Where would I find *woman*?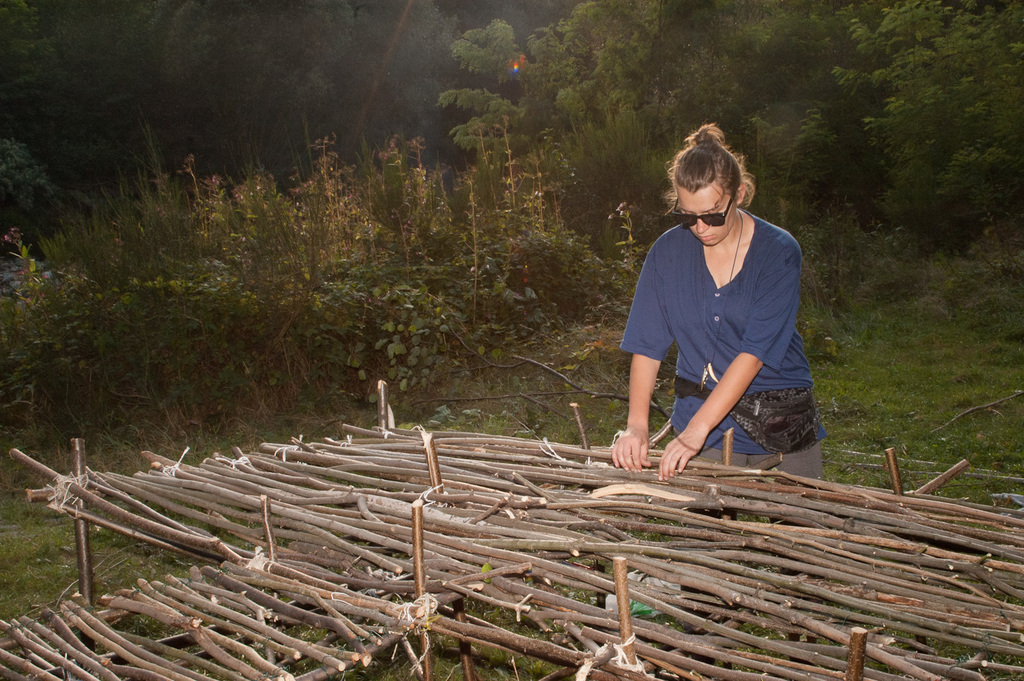
At crop(612, 125, 823, 488).
